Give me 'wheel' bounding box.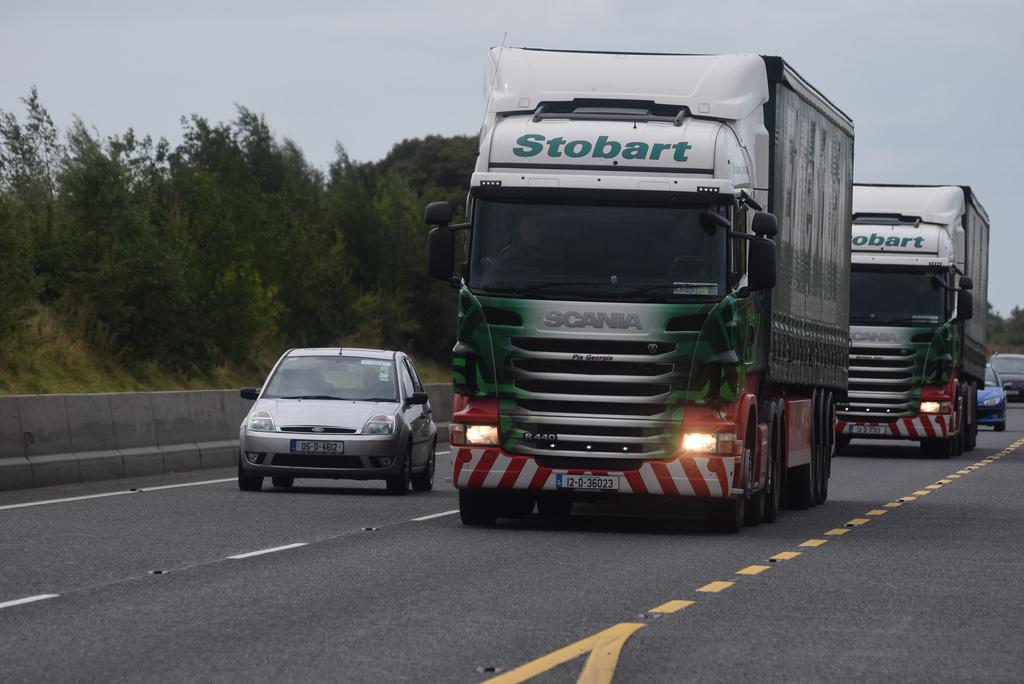
{"x1": 273, "y1": 473, "x2": 292, "y2": 486}.
